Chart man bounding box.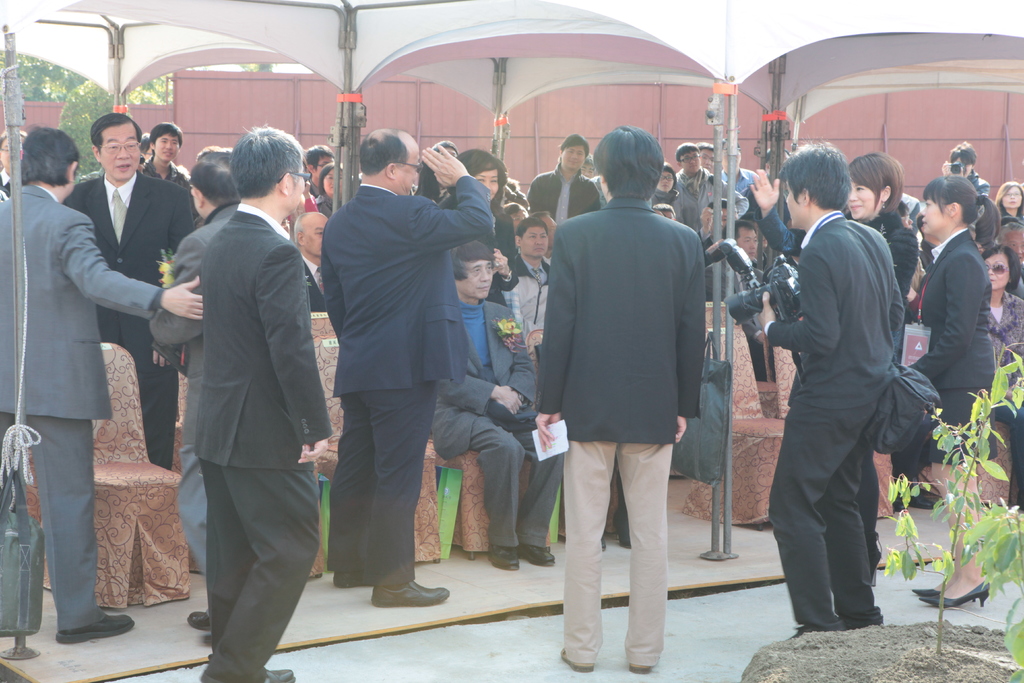
Charted: 525, 133, 600, 225.
